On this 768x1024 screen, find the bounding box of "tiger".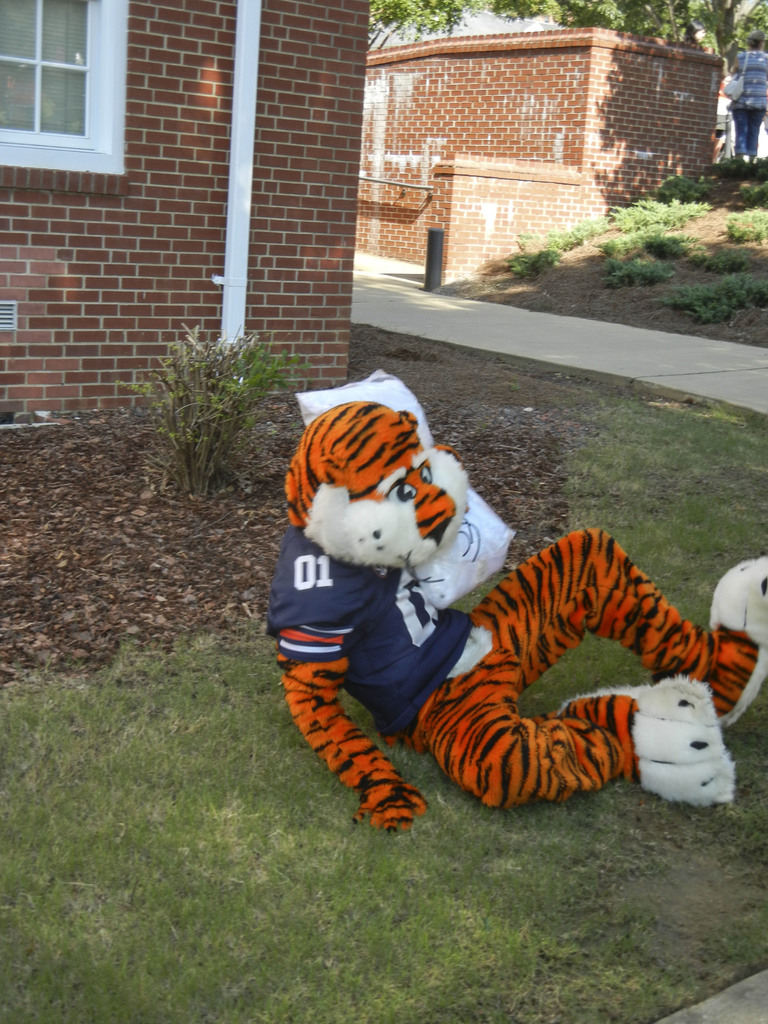
Bounding box: [x1=269, y1=400, x2=767, y2=827].
